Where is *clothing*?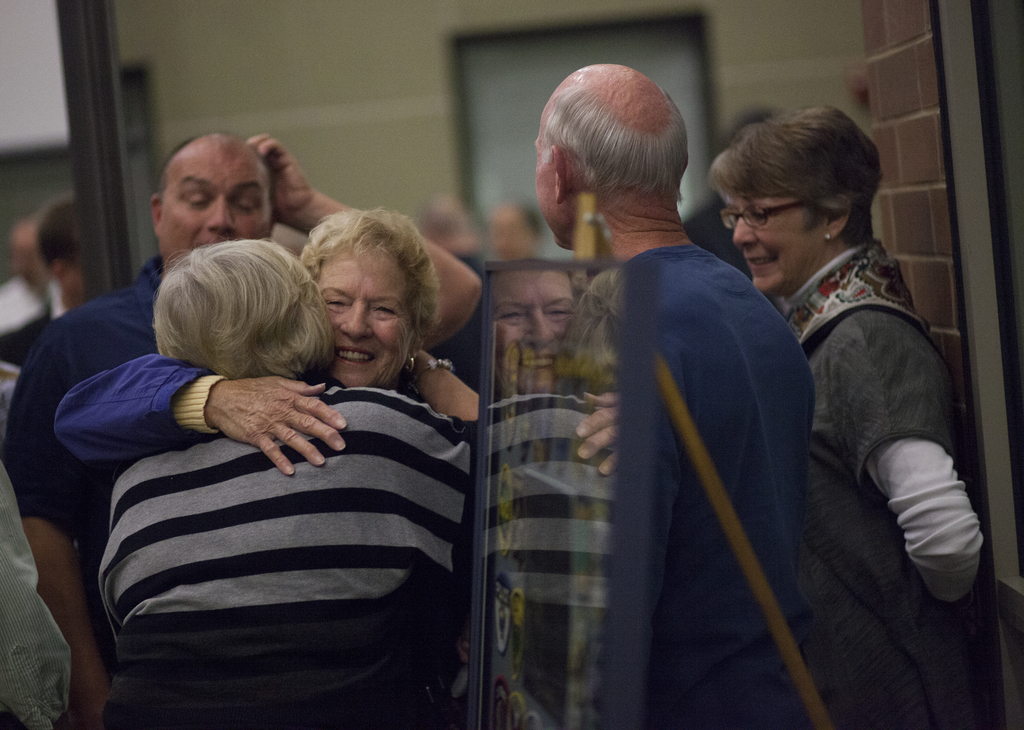
left=565, top=237, right=806, bottom=729.
